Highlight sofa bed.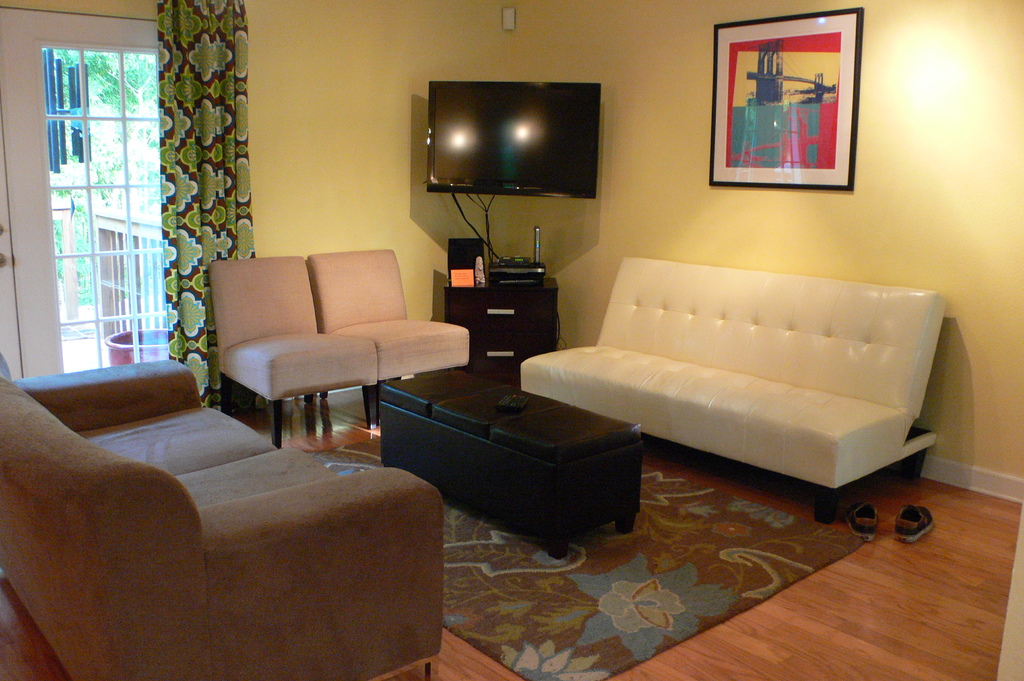
Highlighted region: (0, 349, 442, 680).
